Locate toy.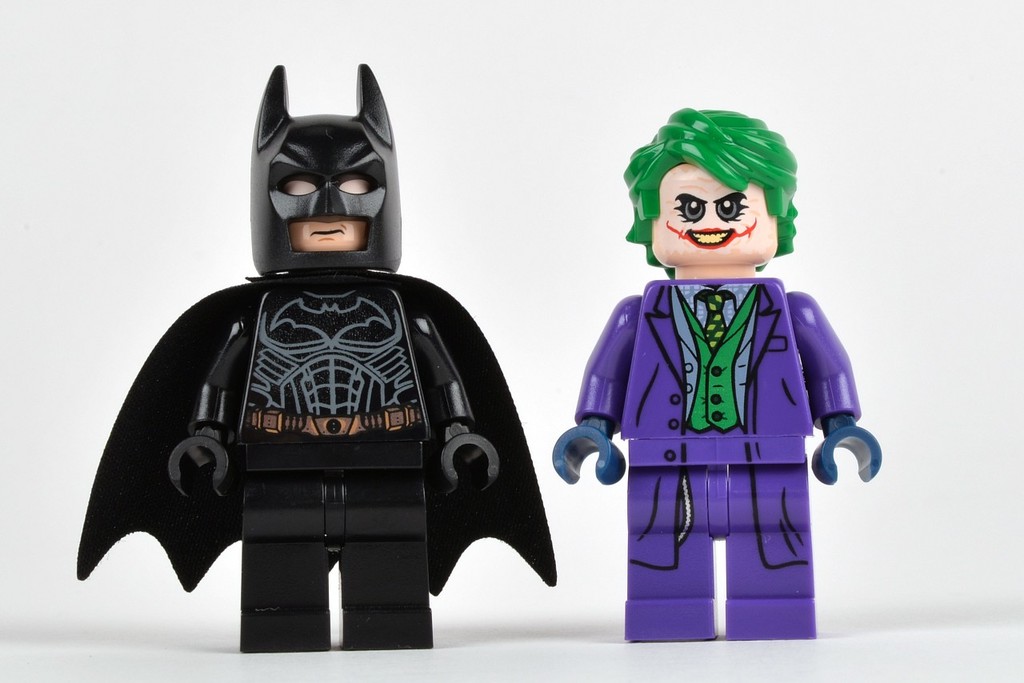
Bounding box: <region>541, 106, 882, 645</region>.
